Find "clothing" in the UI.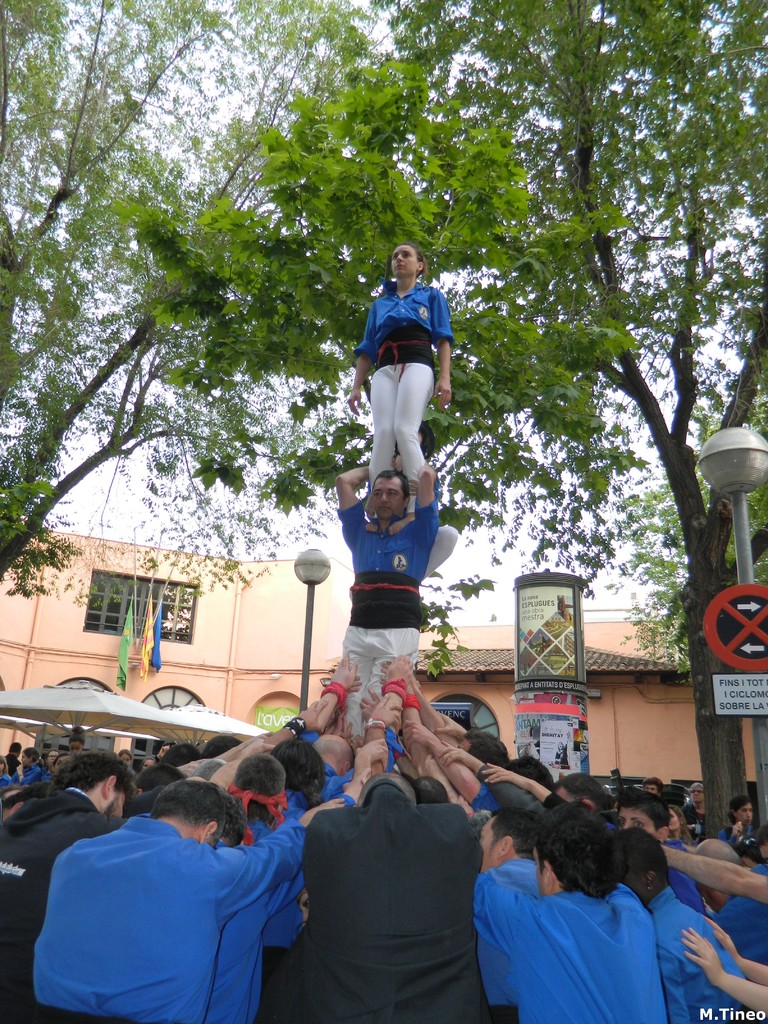
UI element at [x1=187, y1=846, x2=309, y2=1020].
